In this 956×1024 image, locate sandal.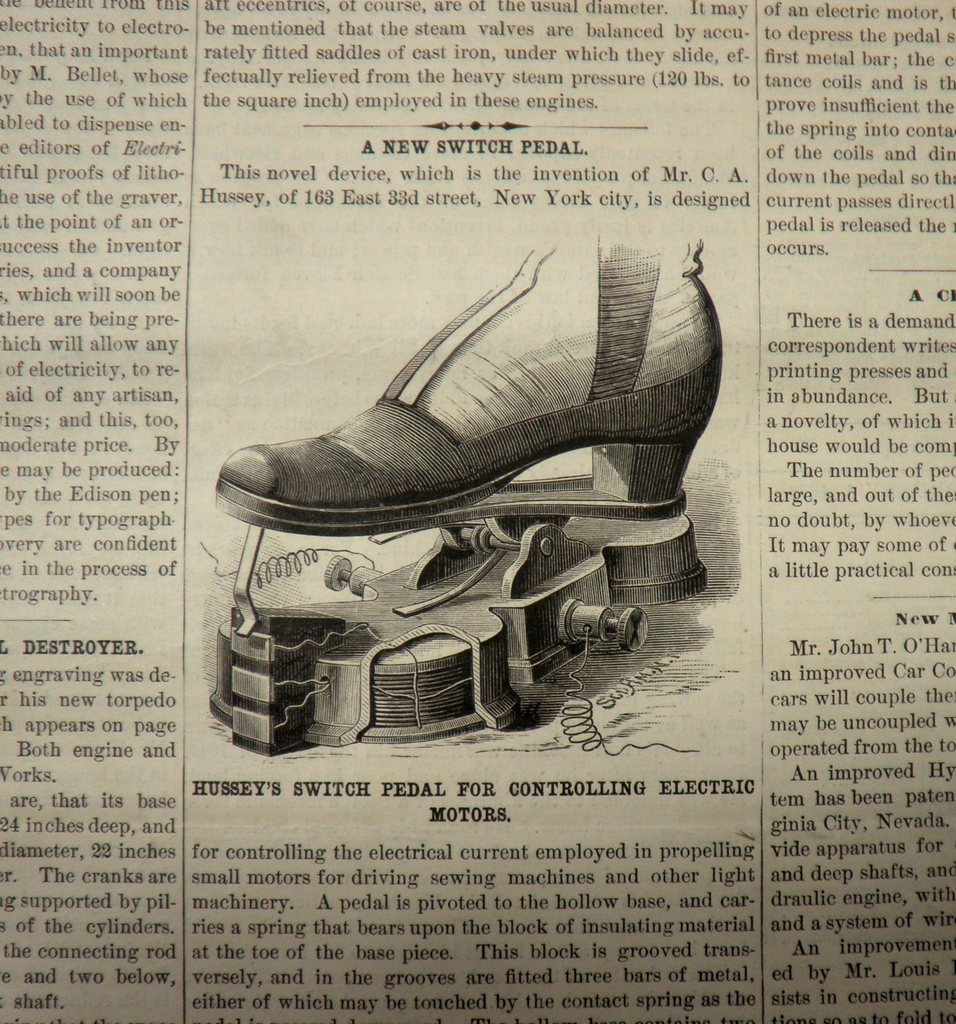
Bounding box: [222,245,720,508].
